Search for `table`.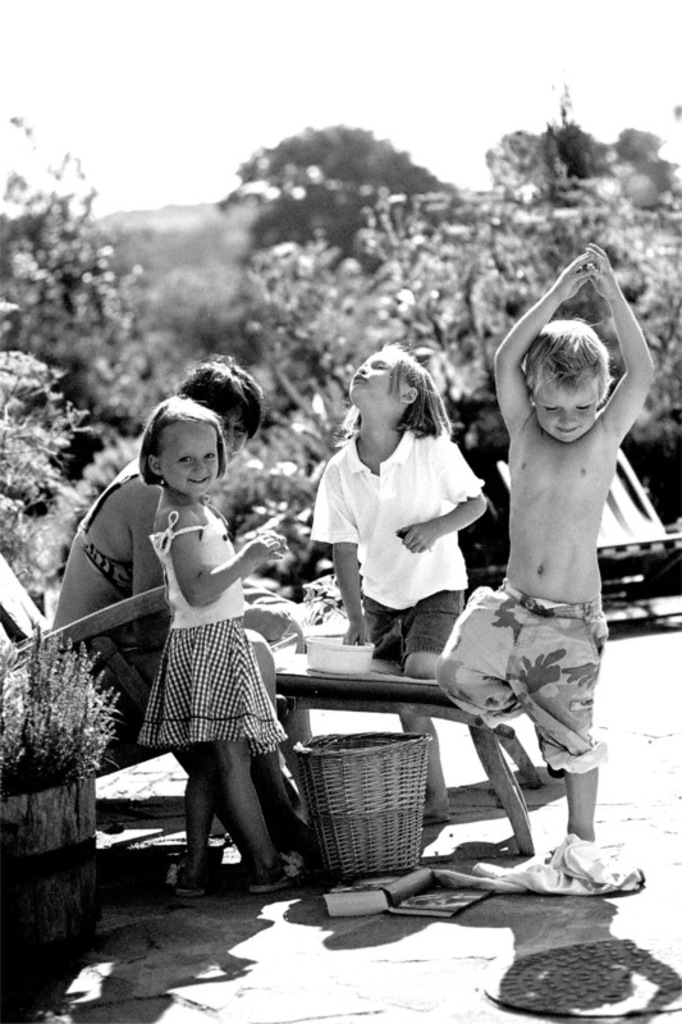
Found at (x1=262, y1=625, x2=531, y2=859).
